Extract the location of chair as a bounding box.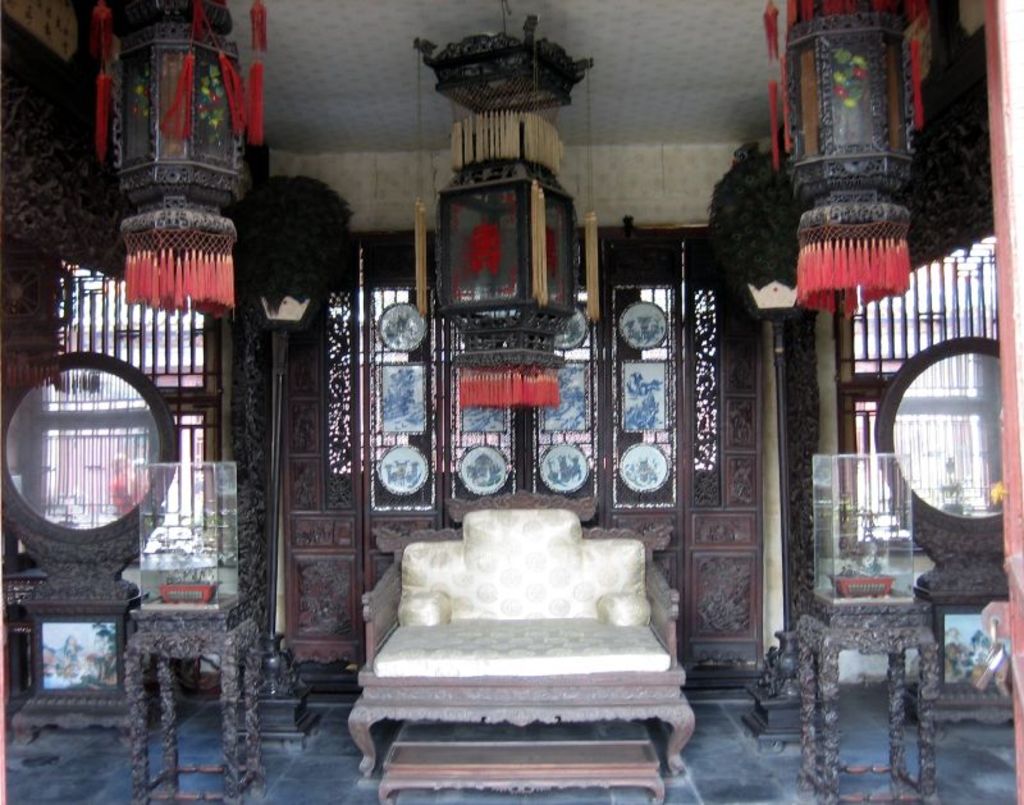
box=[338, 484, 686, 779].
